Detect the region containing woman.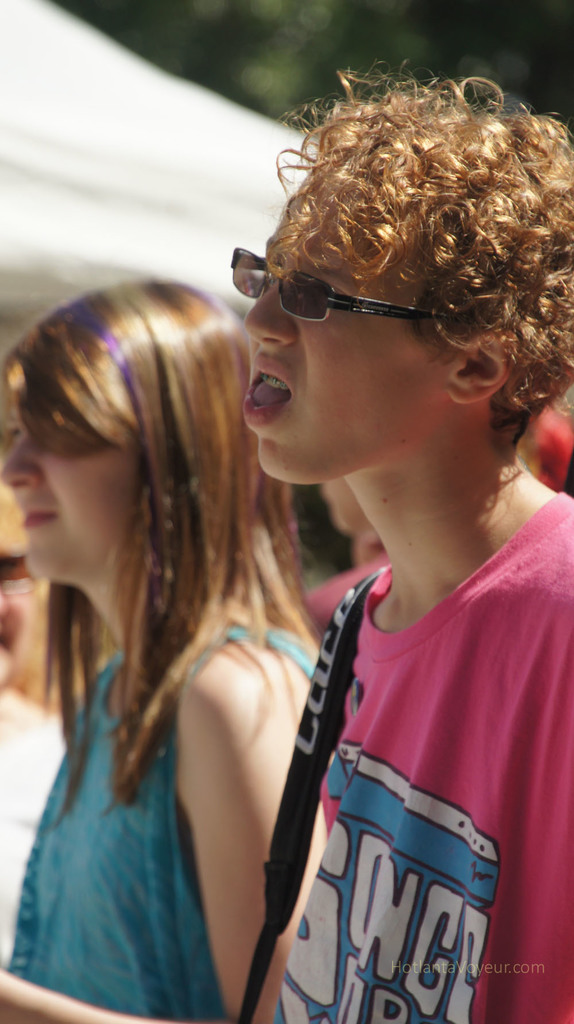
(2,201,337,1023).
